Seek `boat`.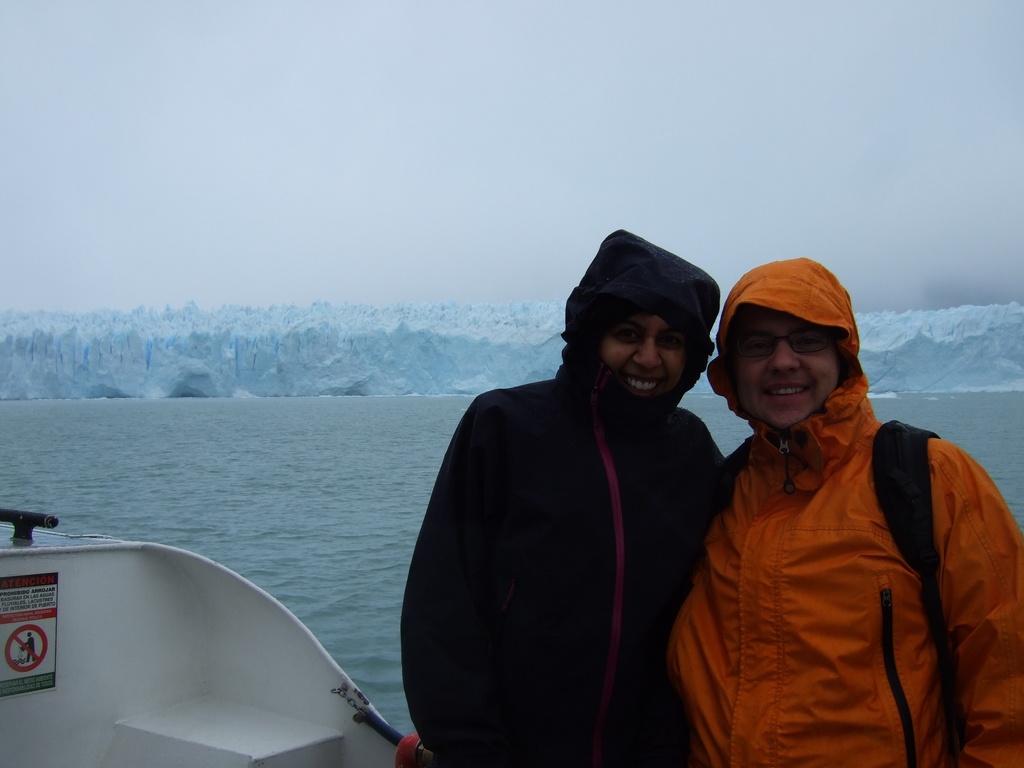
bbox=(9, 507, 443, 767).
